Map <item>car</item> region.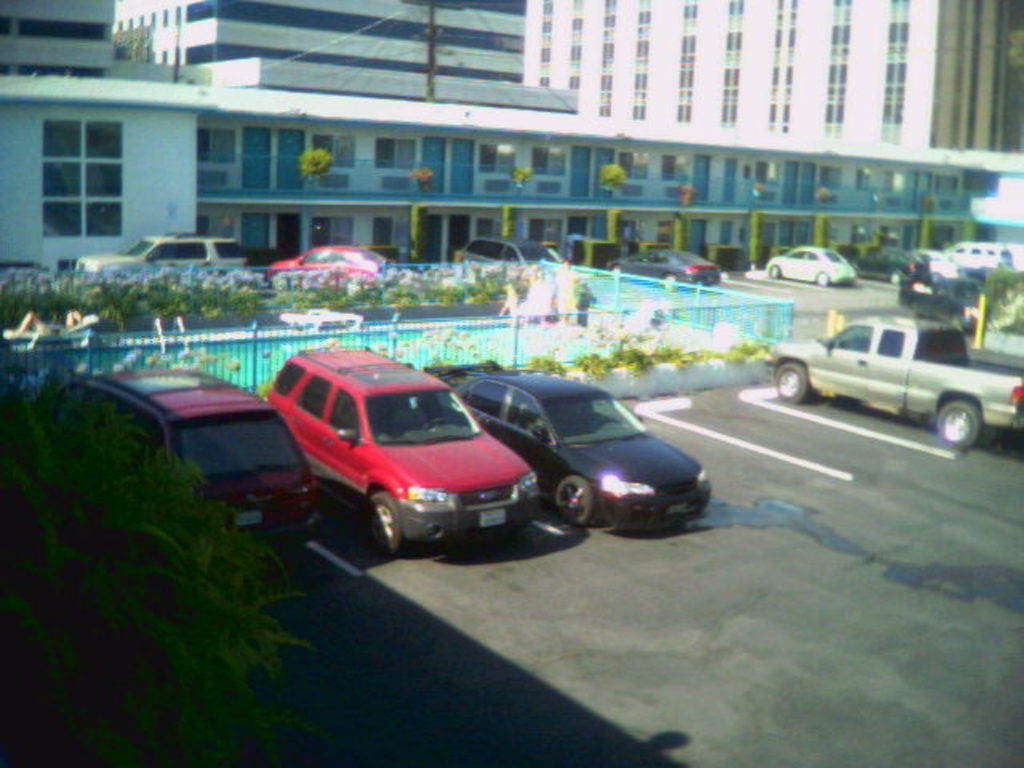
Mapped to (56,360,322,557).
